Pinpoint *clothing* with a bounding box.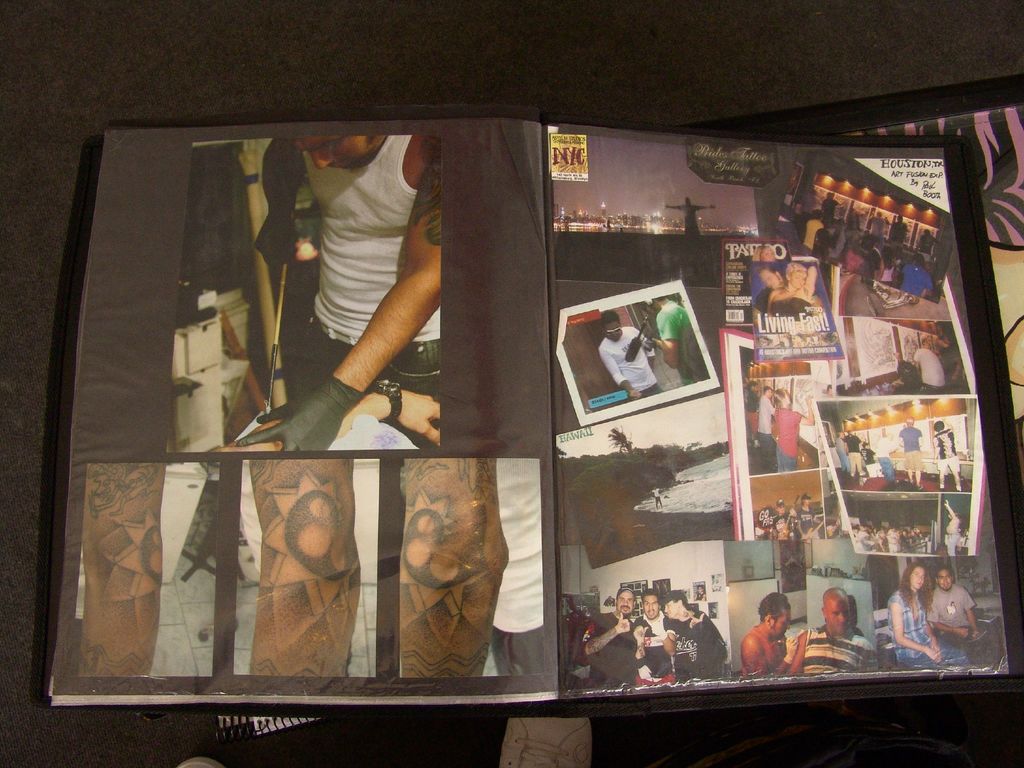
detection(927, 583, 975, 671).
